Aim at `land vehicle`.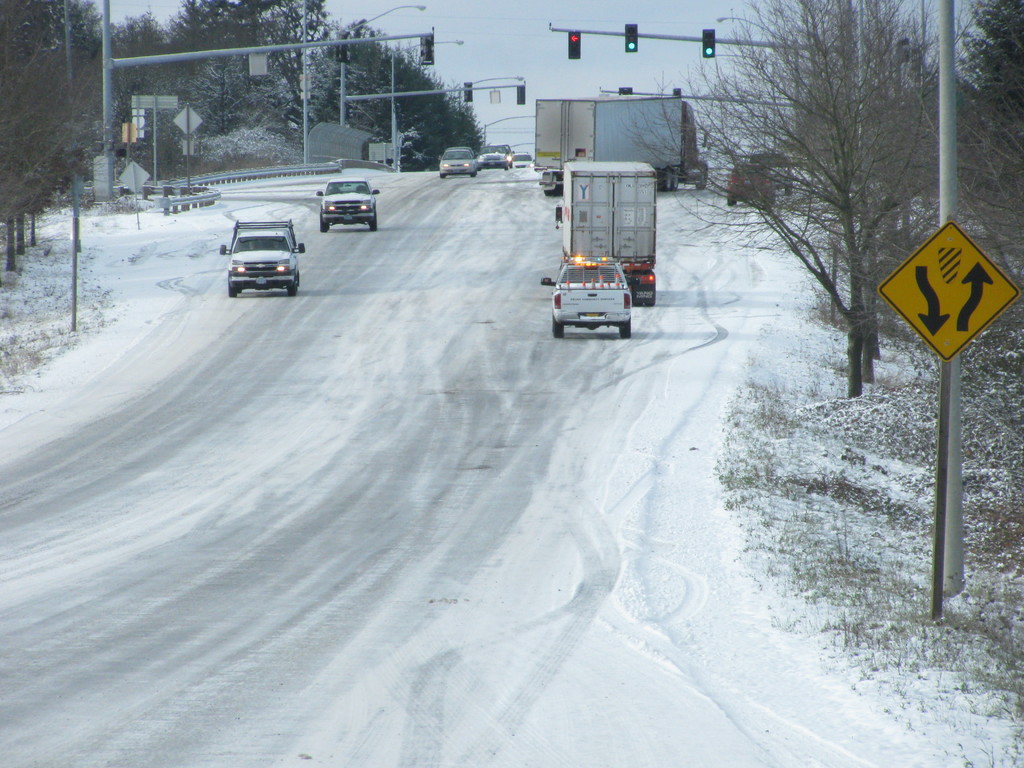
Aimed at x1=733, y1=152, x2=794, y2=195.
